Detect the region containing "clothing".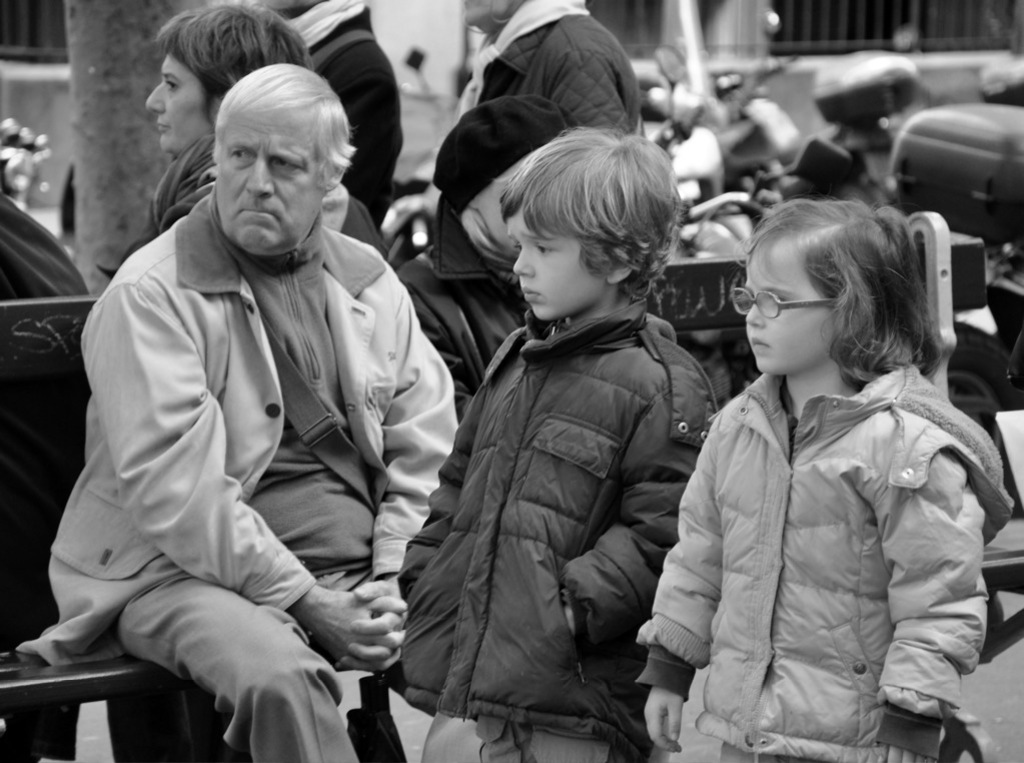
bbox=(279, 1, 398, 231).
